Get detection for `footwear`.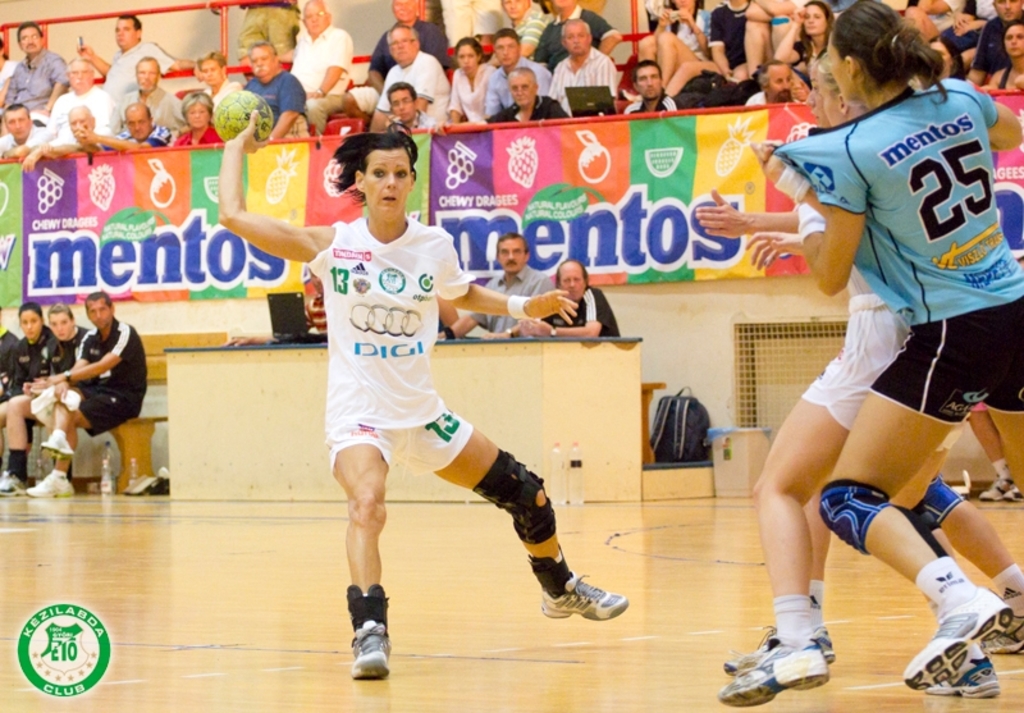
Detection: [x1=978, y1=476, x2=1016, y2=503].
